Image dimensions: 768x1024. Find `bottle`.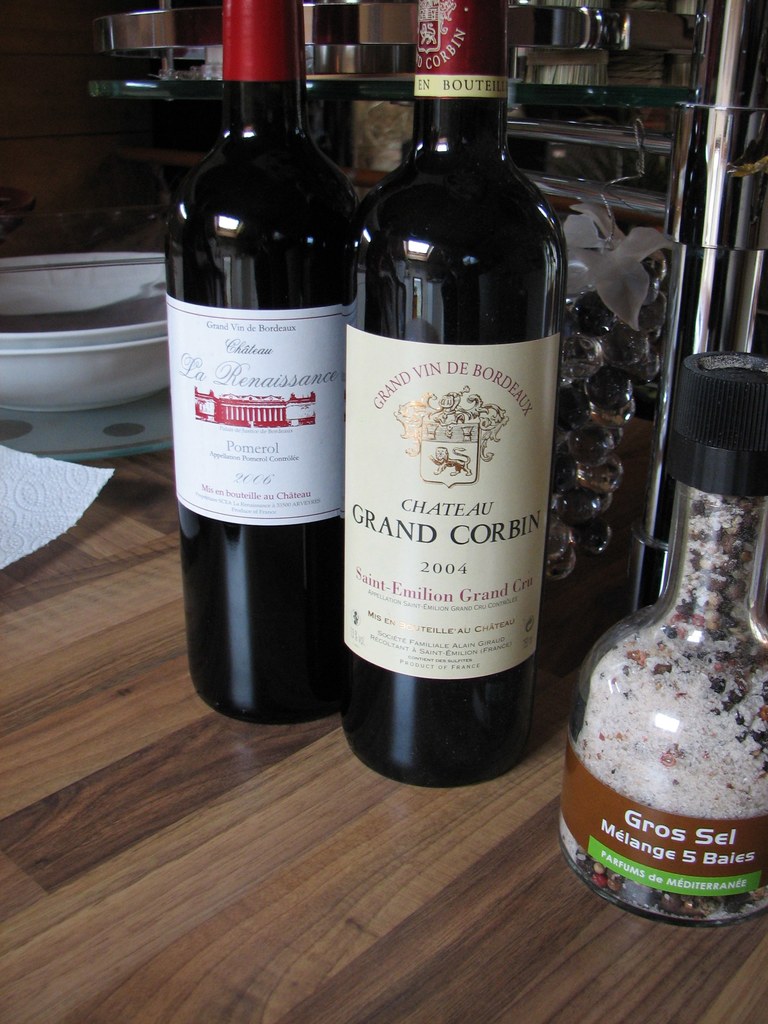
locate(153, 0, 375, 727).
